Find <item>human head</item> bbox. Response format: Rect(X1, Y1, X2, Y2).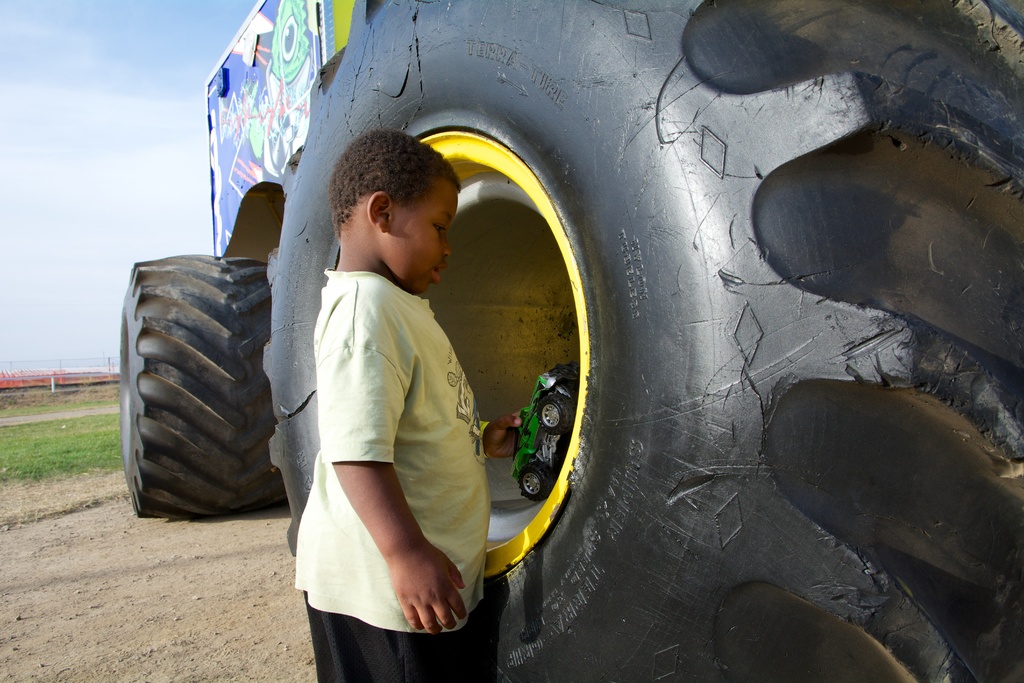
Rect(326, 131, 456, 291).
